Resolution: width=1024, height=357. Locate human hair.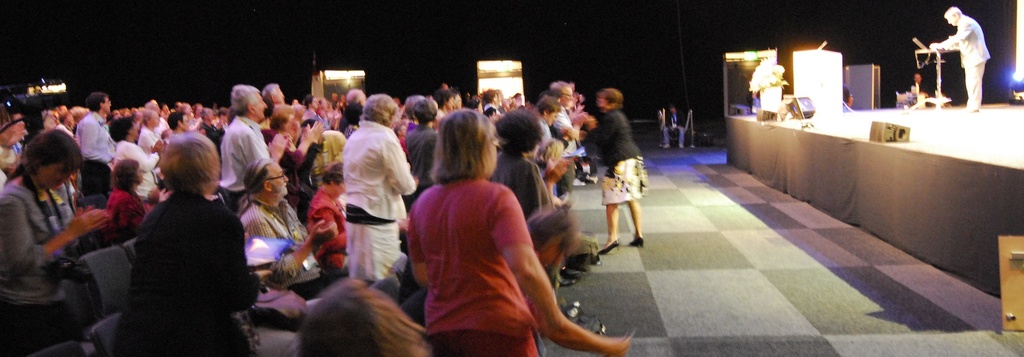
rect(157, 131, 220, 199).
